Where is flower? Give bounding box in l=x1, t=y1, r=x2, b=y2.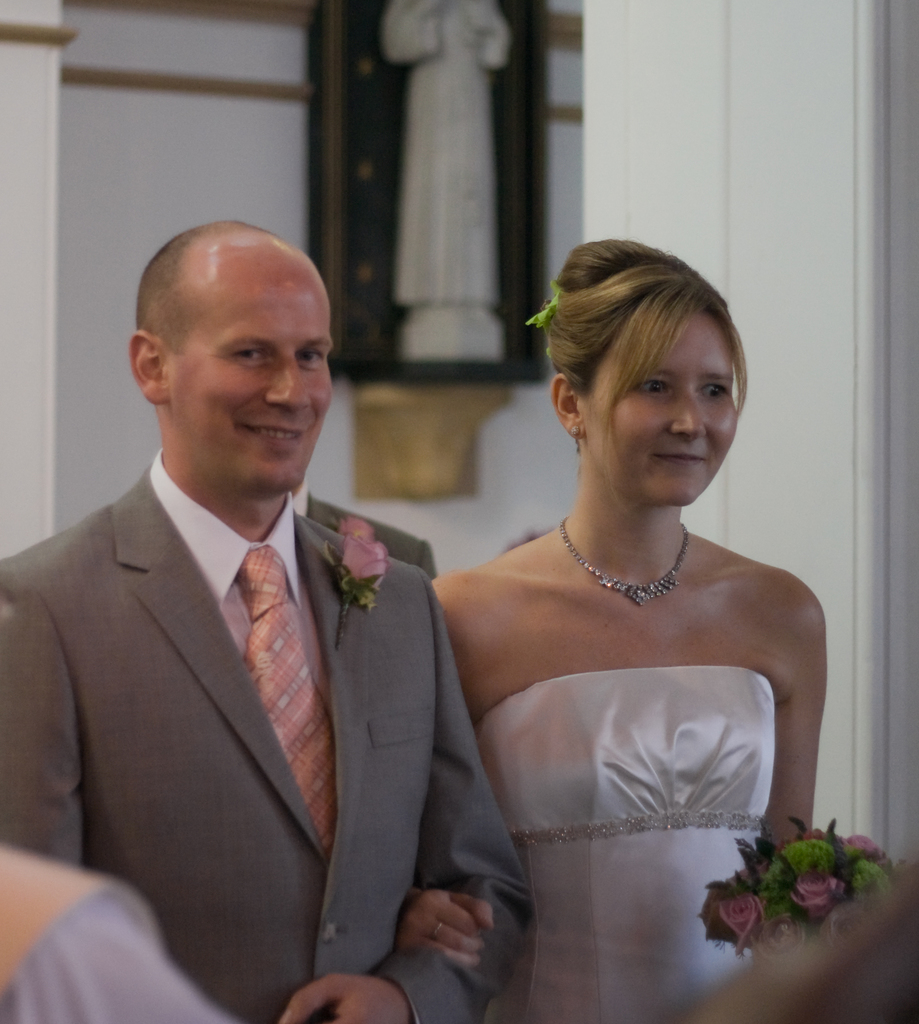
l=822, t=896, r=861, b=938.
